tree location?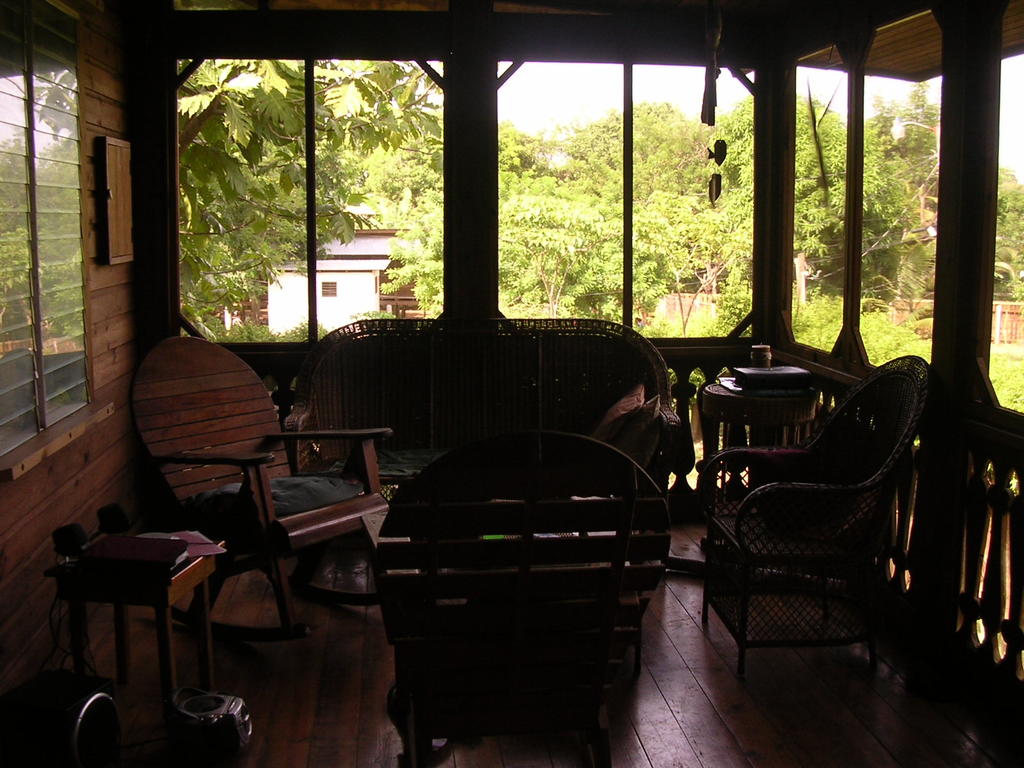
region(16, 142, 99, 264)
